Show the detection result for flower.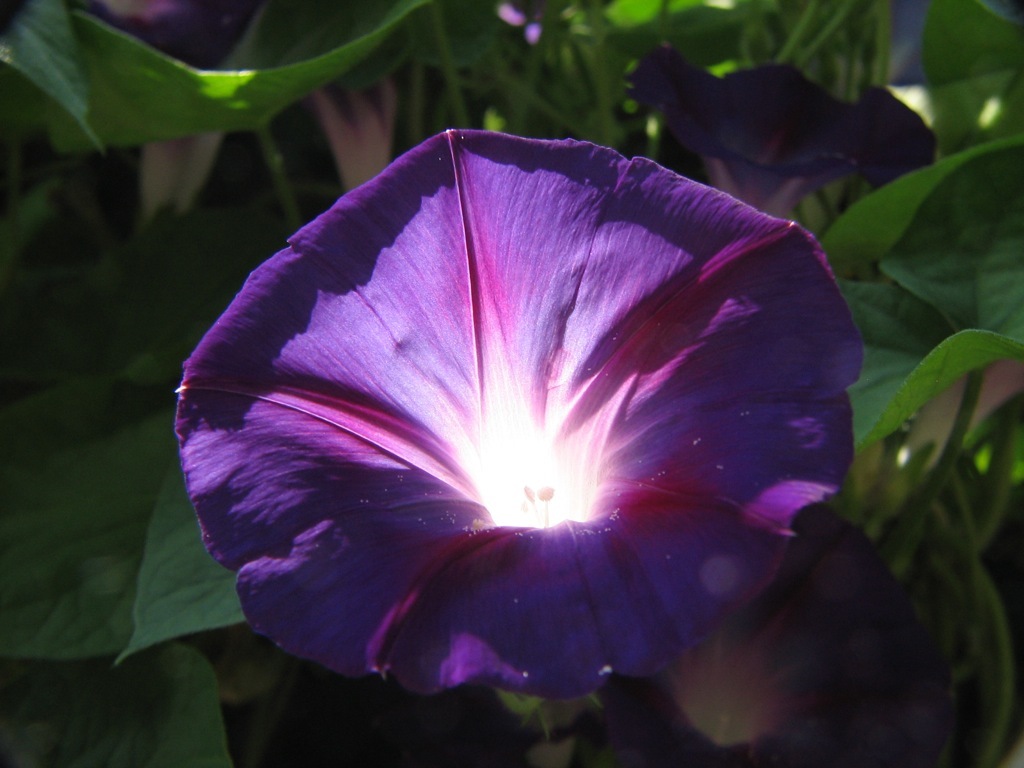
l=72, t=0, r=237, b=234.
